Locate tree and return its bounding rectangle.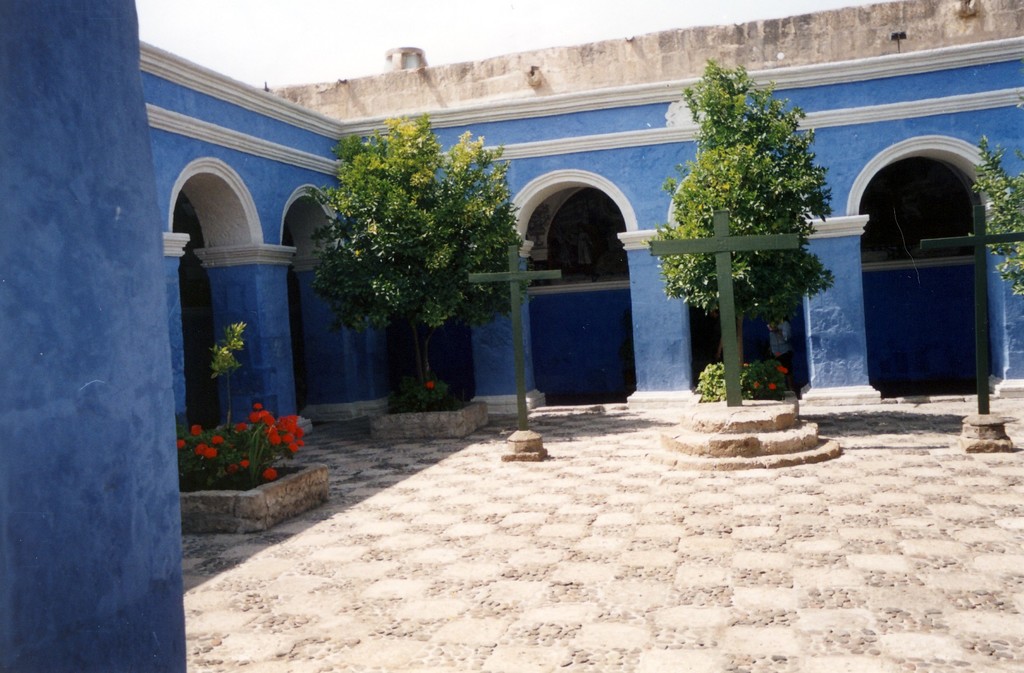
{"left": 970, "top": 133, "right": 1023, "bottom": 298}.
